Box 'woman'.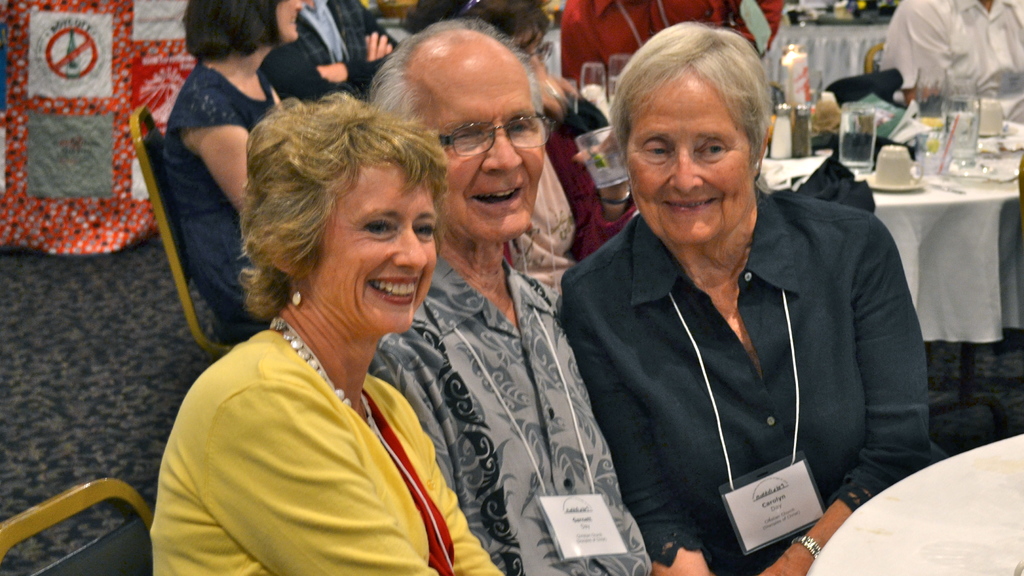
[545,51,961,575].
